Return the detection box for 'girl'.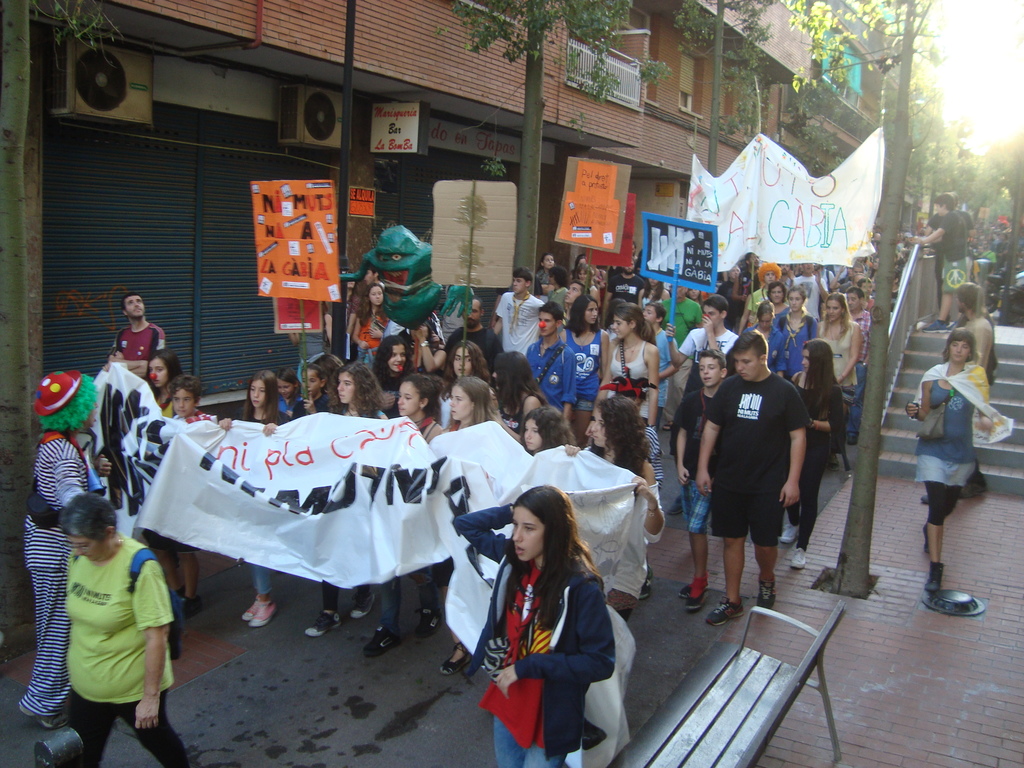
region(739, 300, 787, 381).
